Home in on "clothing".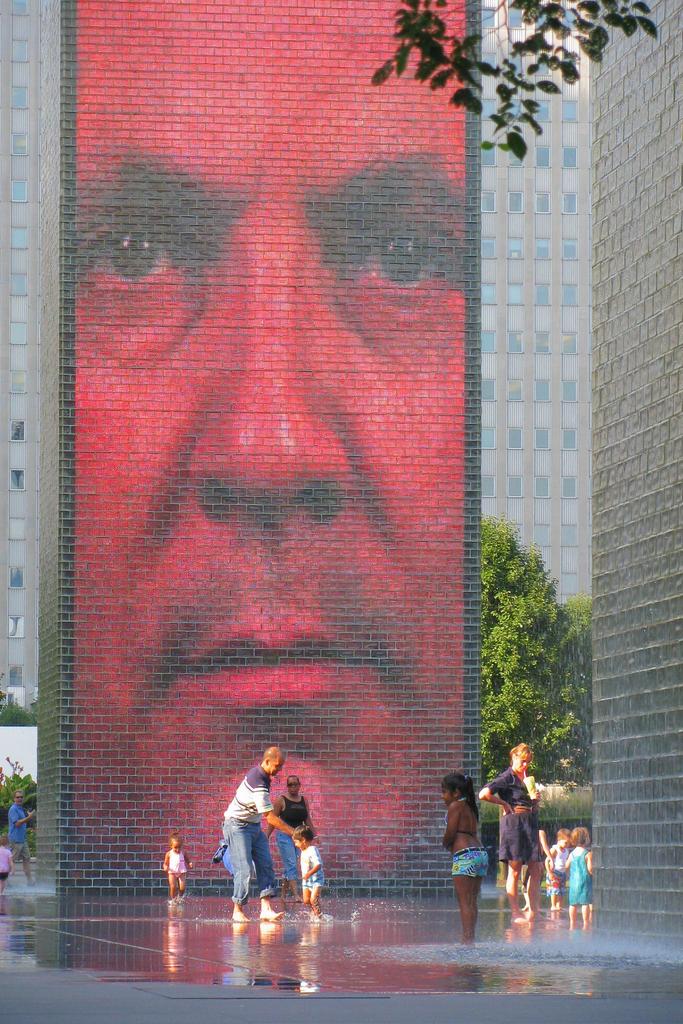
Homed in at BBox(223, 767, 279, 904).
